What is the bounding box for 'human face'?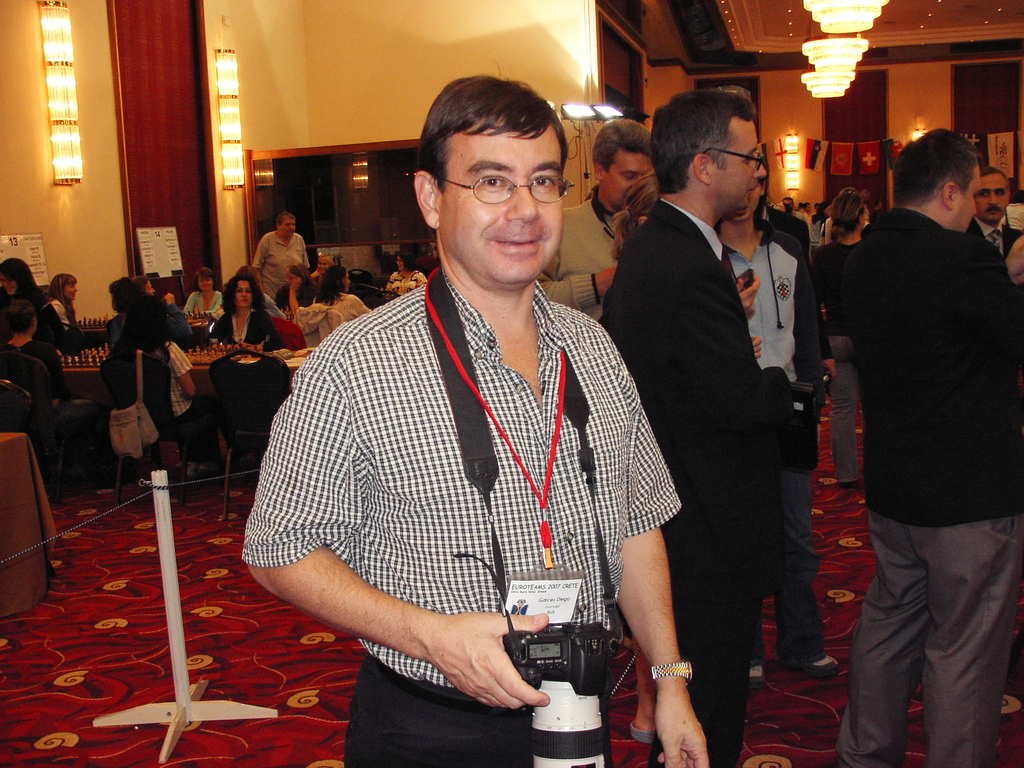
box(284, 217, 296, 232).
